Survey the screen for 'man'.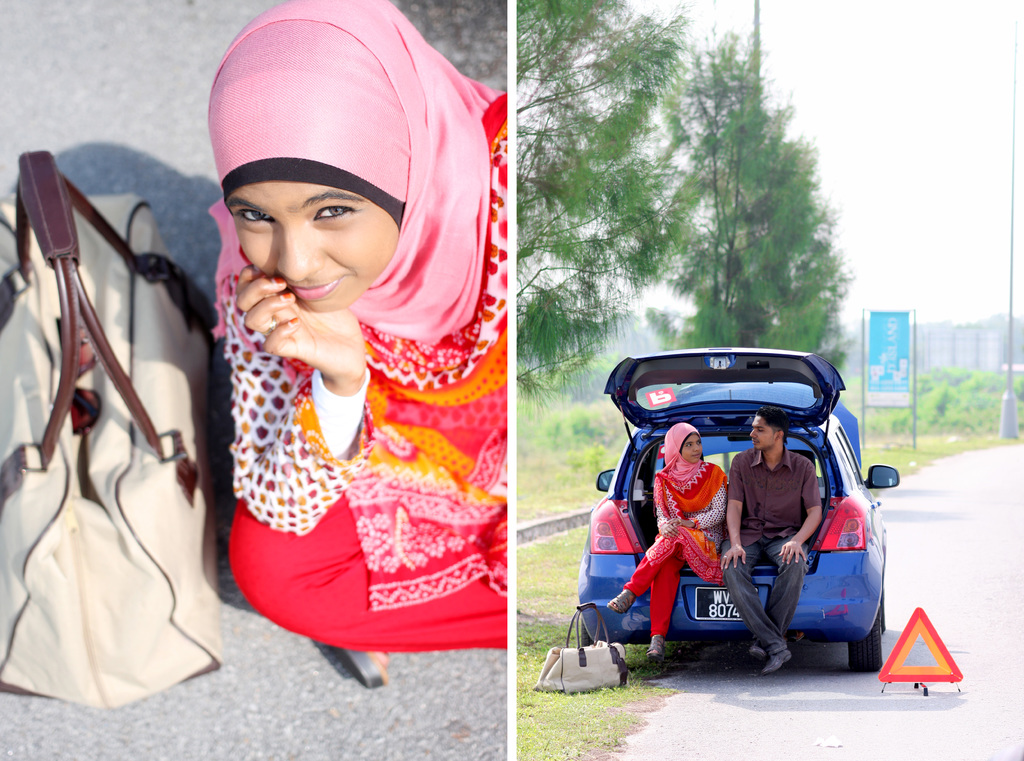
Survey found: (x1=728, y1=404, x2=823, y2=686).
